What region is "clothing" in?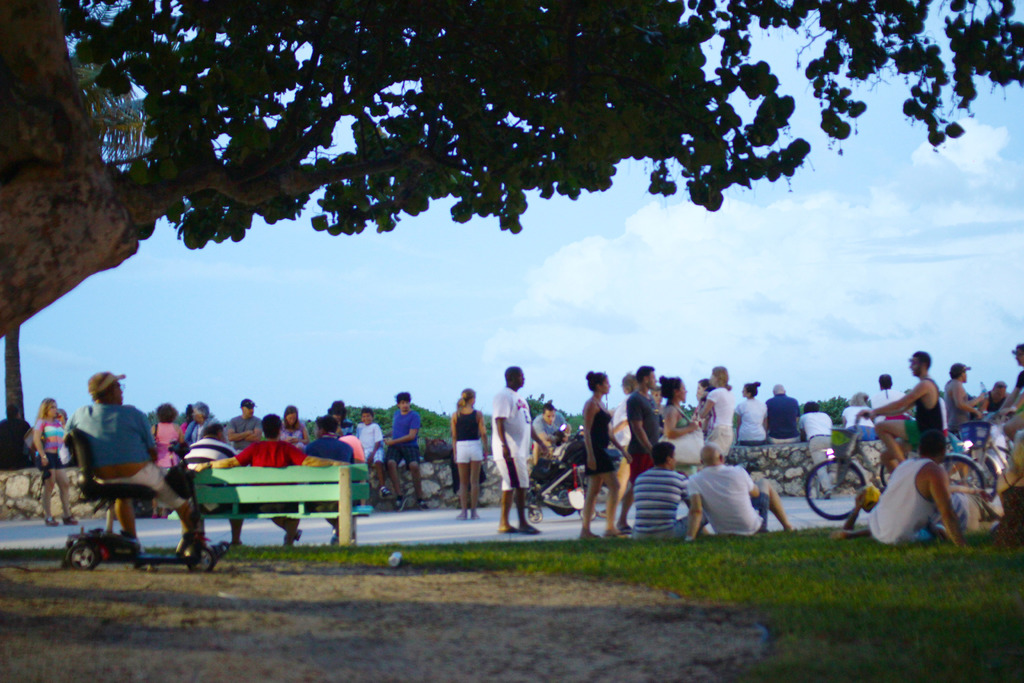
region(296, 431, 355, 462).
